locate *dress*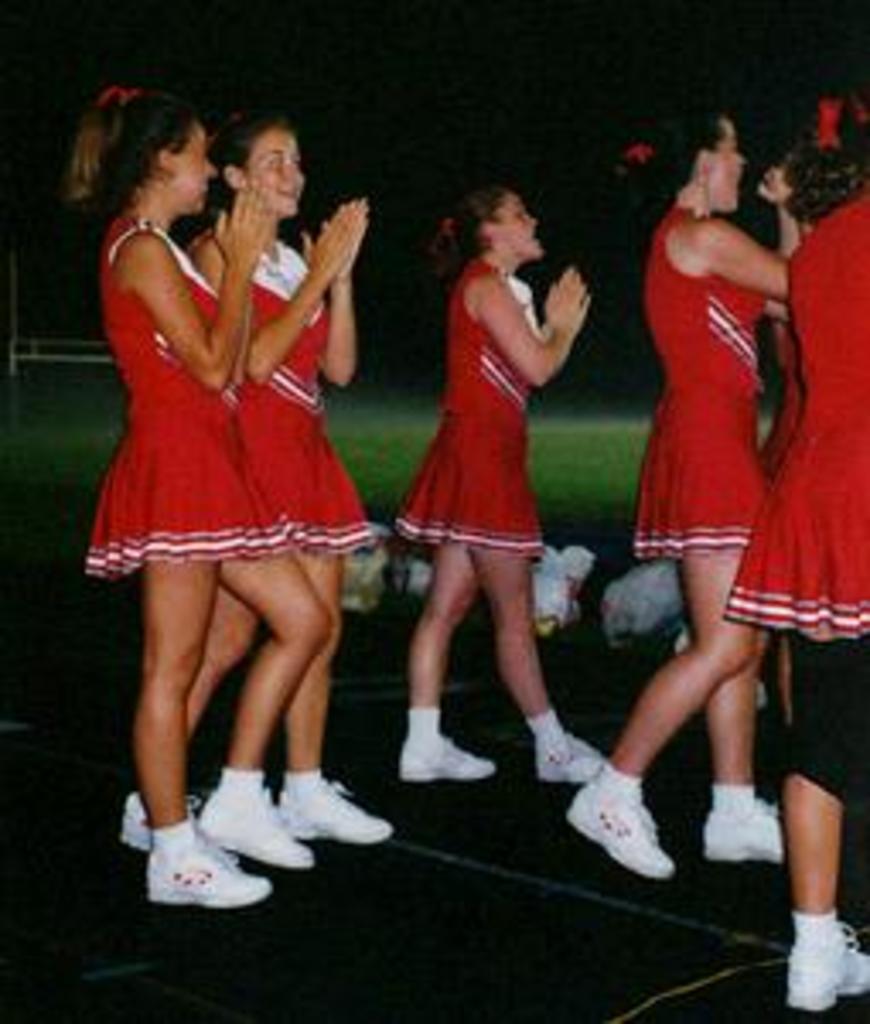
(720,195,867,642)
